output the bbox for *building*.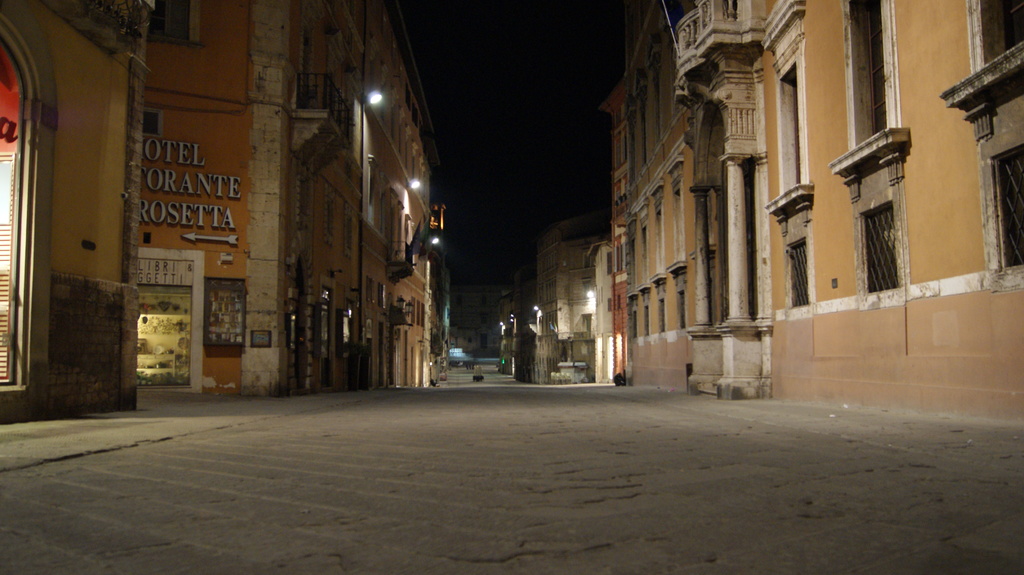
select_region(137, 0, 445, 387).
